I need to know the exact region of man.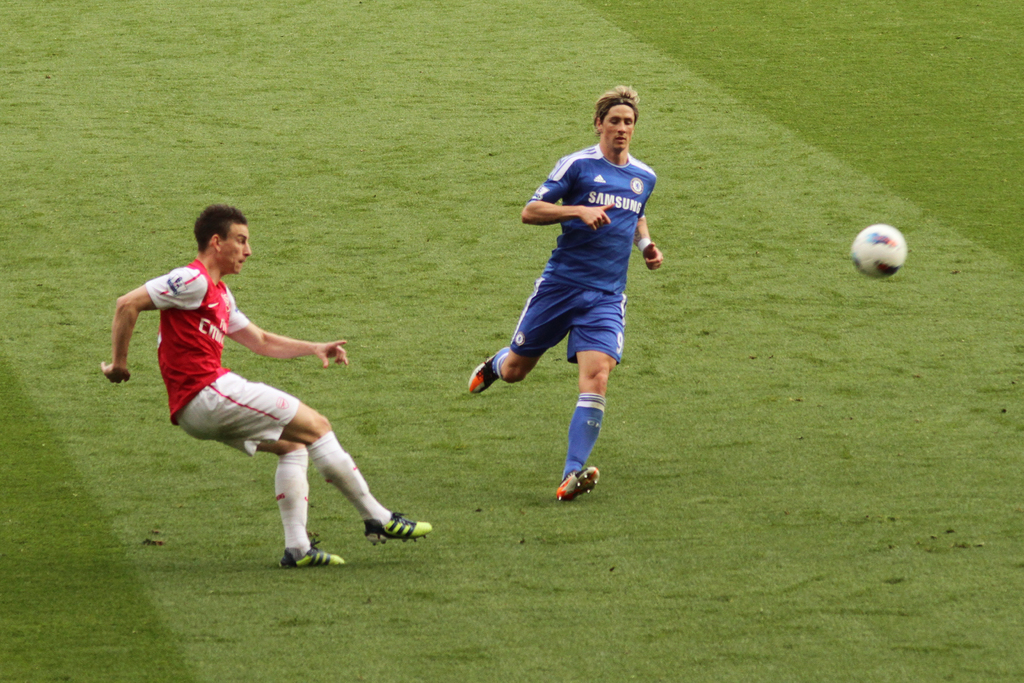
Region: locate(108, 217, 403, 552).
